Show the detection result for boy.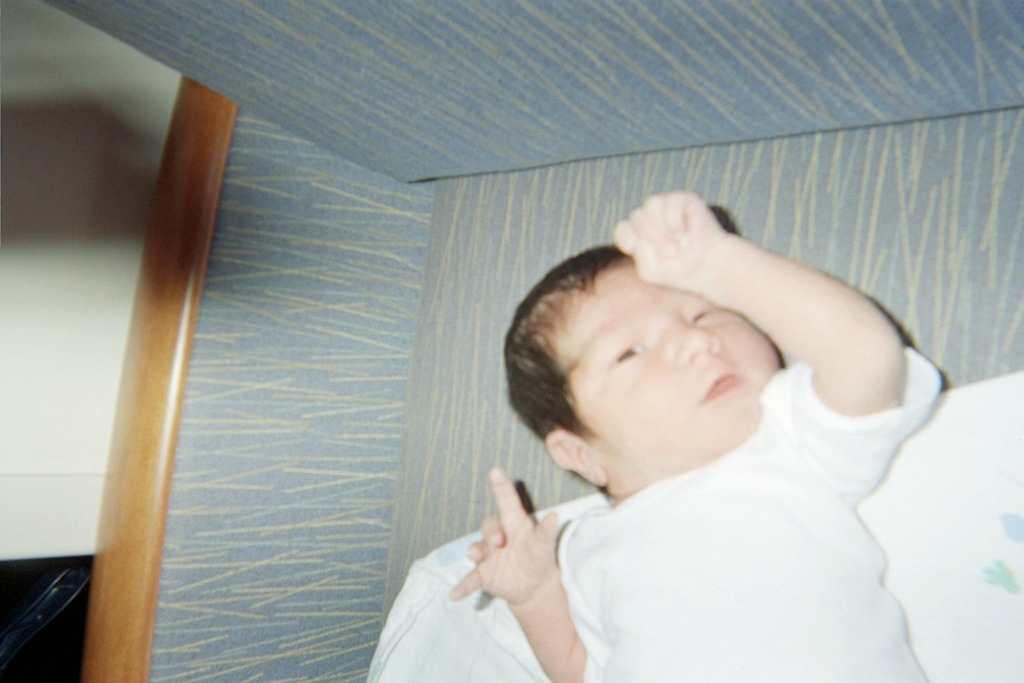
rect(407, 155, 926, 682).
